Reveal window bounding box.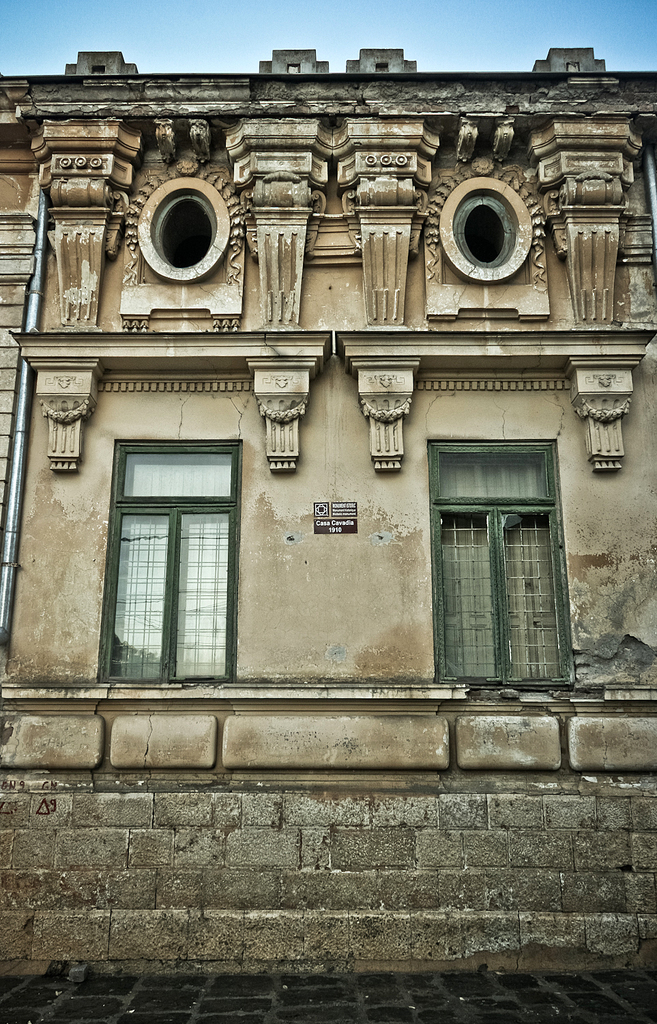
Revealed: bbox=[105, 408, 238, 681].
